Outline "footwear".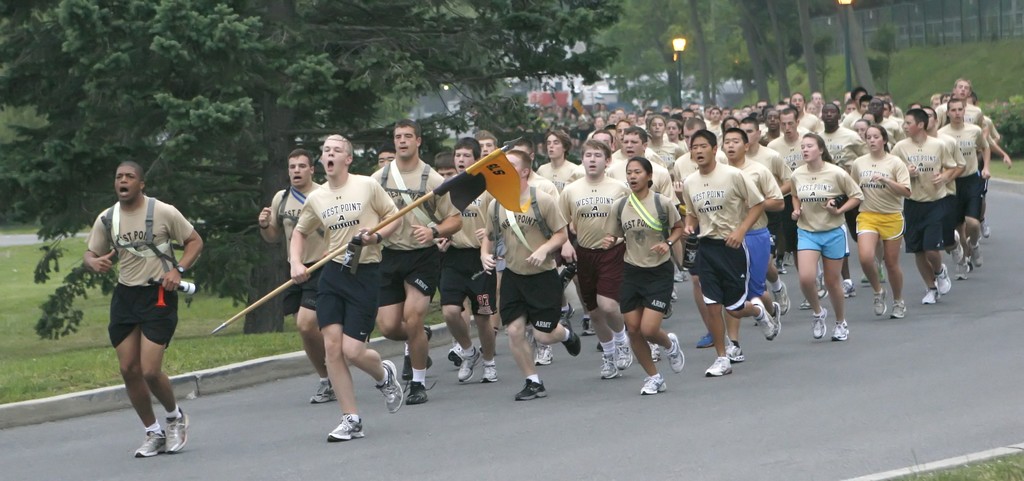
Outline: (785, 251, 797, 265).
